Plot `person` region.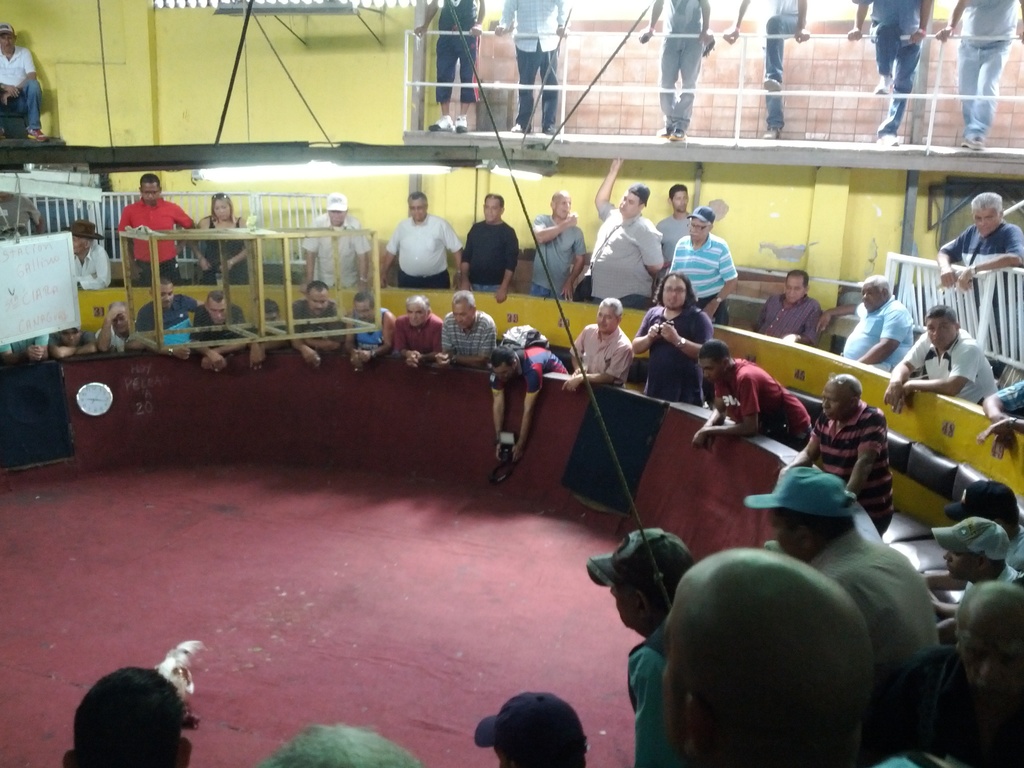
Plotted at 882,304,1000,409.
